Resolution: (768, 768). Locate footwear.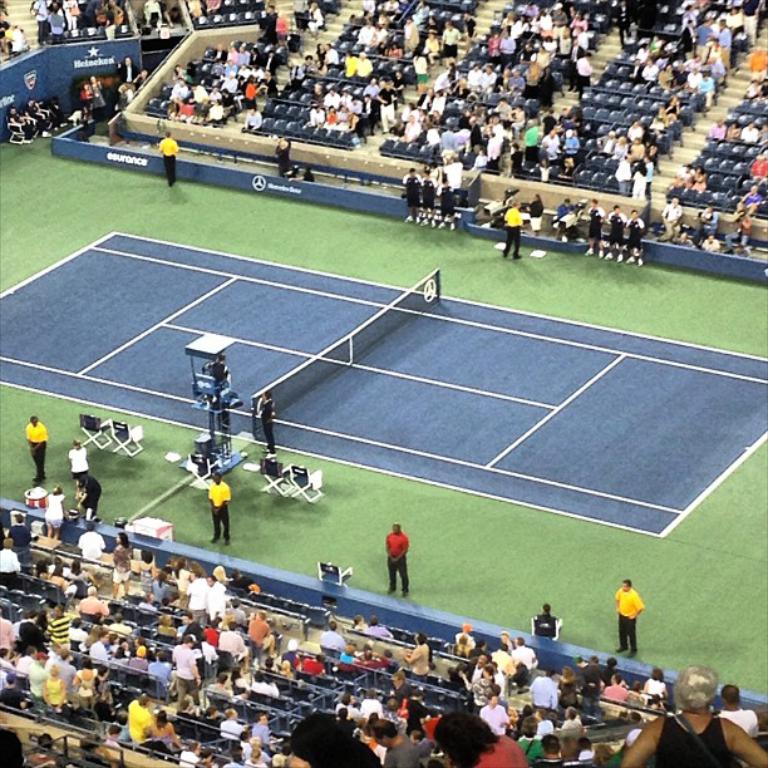
(261, 443, 271, 448).
